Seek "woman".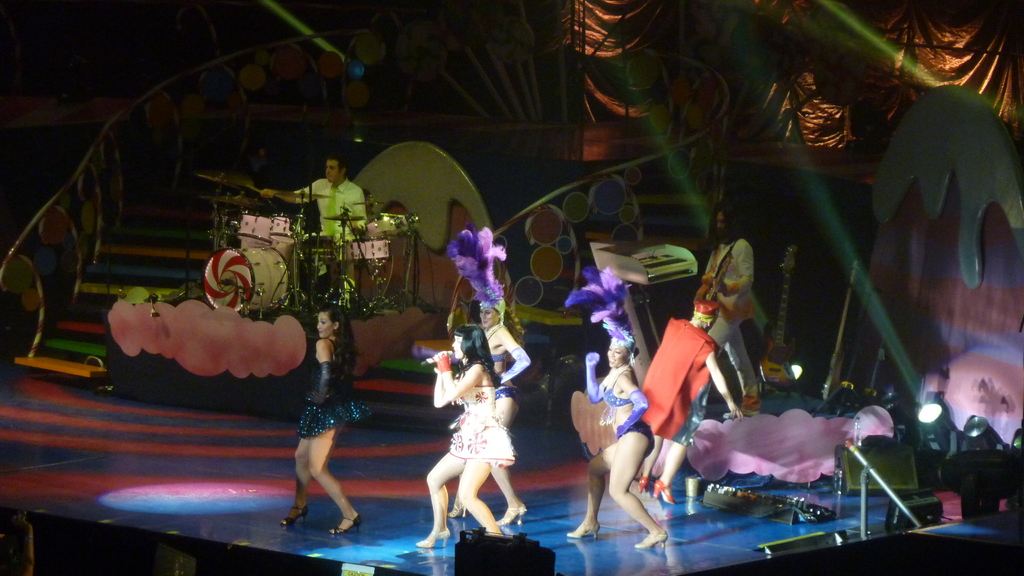
<box>562,262,679,548</box>.
